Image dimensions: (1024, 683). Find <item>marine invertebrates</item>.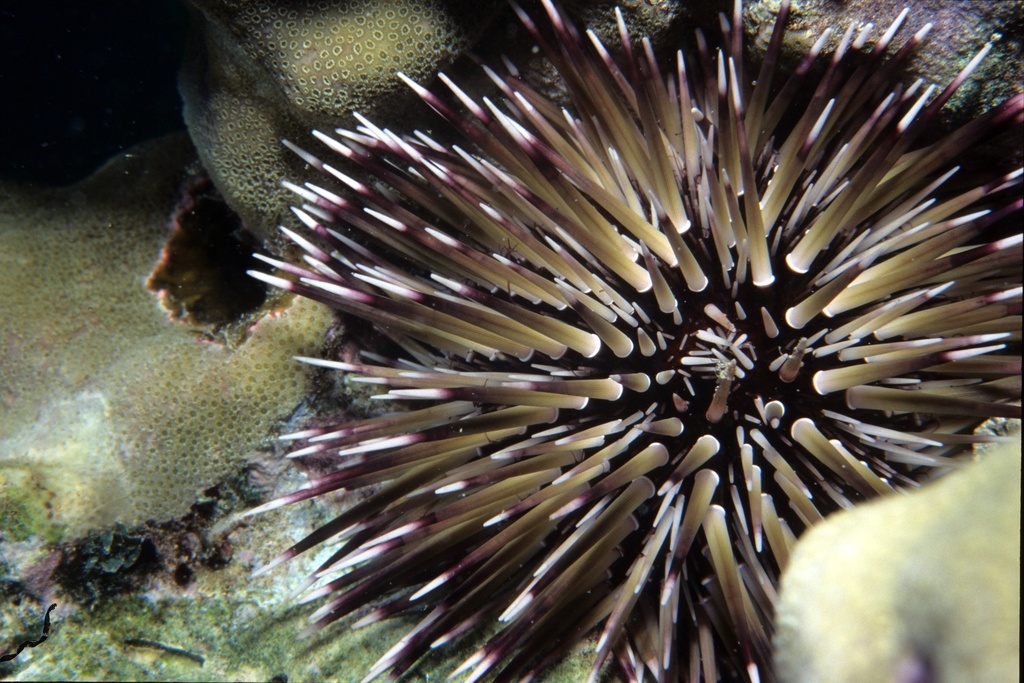
727, 0, 1023, 126.
